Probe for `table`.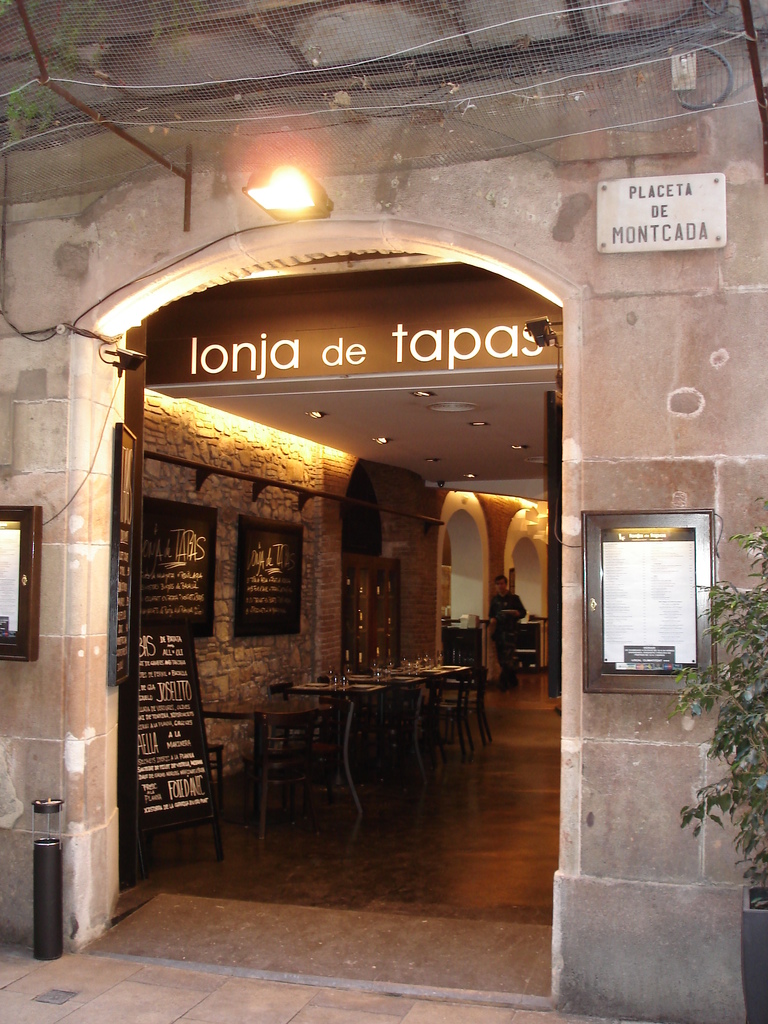
Probe result: (left=237, top=676, right=388, bottom=851).
